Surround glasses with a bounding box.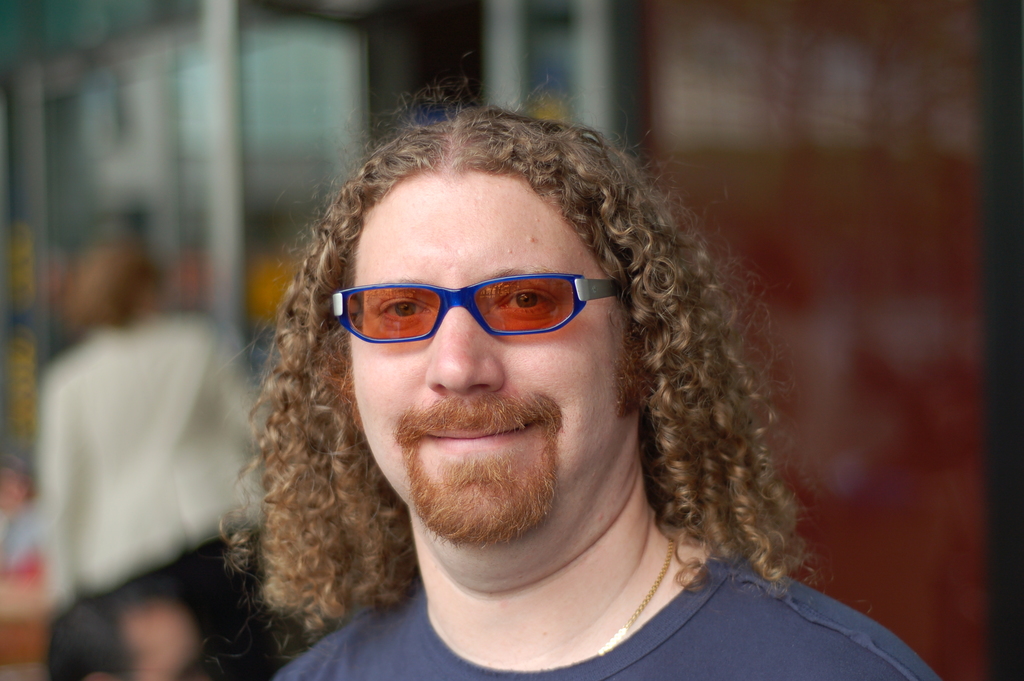
324, 276, 630, 352.
